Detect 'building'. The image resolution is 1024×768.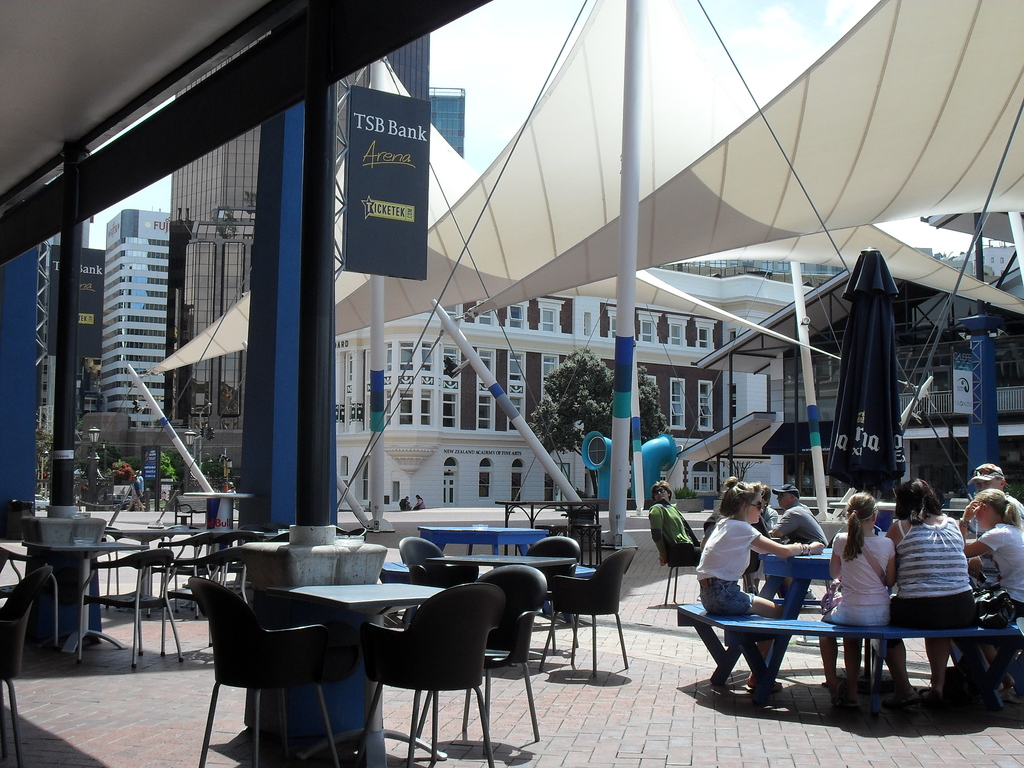
693,266,1023,499.
